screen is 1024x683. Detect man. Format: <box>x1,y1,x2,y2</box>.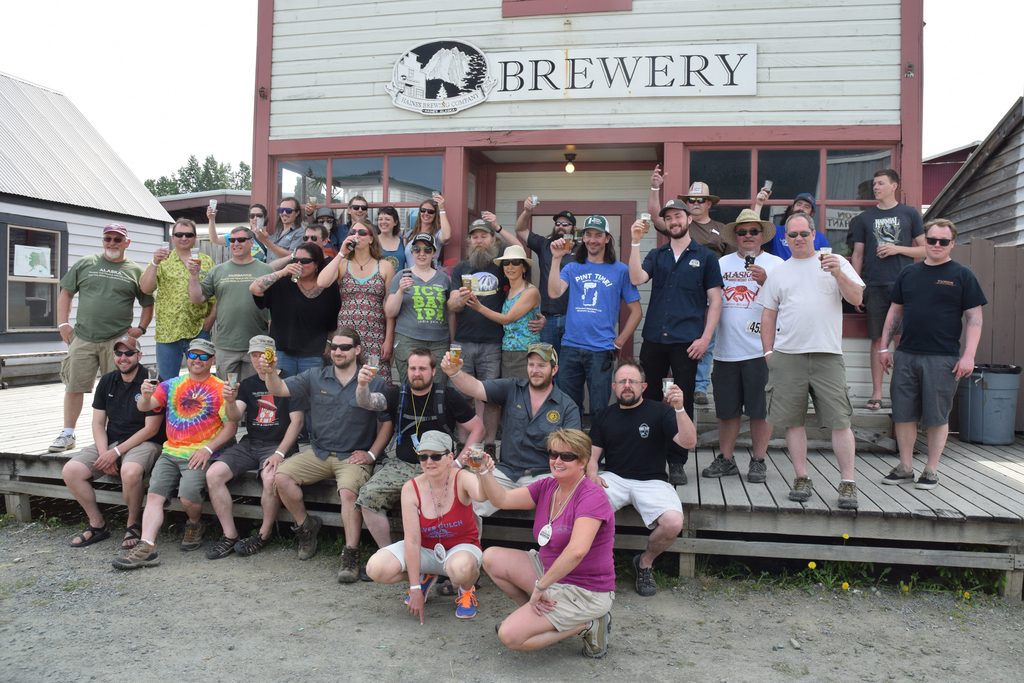
<box>626,197,723,490</box>.
